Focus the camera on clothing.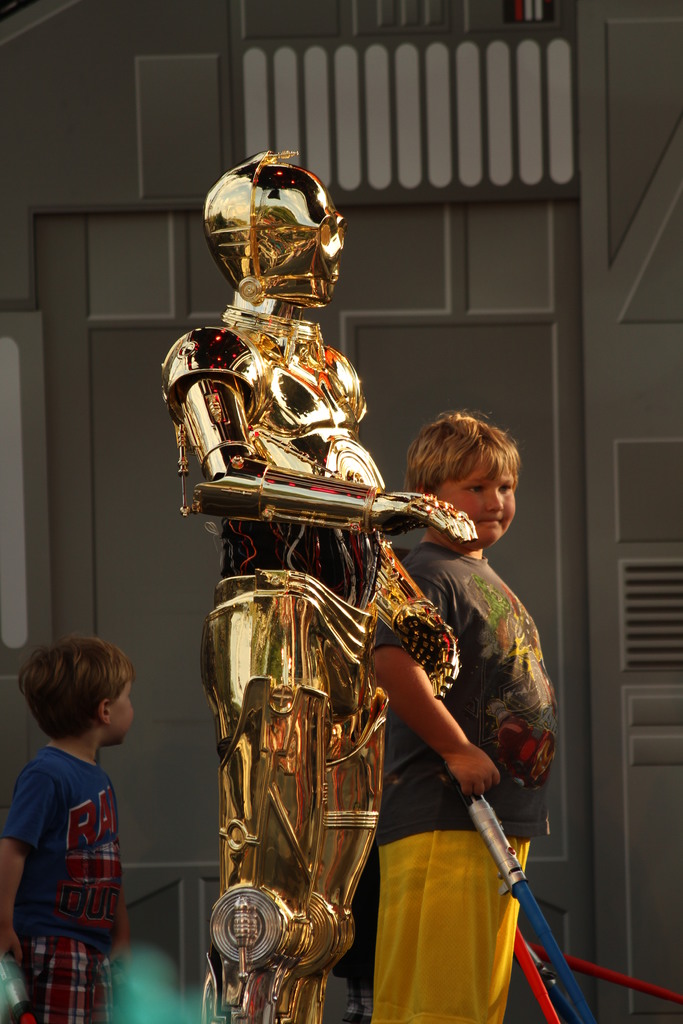
Focus region: (0, 736, 119, 1023).
